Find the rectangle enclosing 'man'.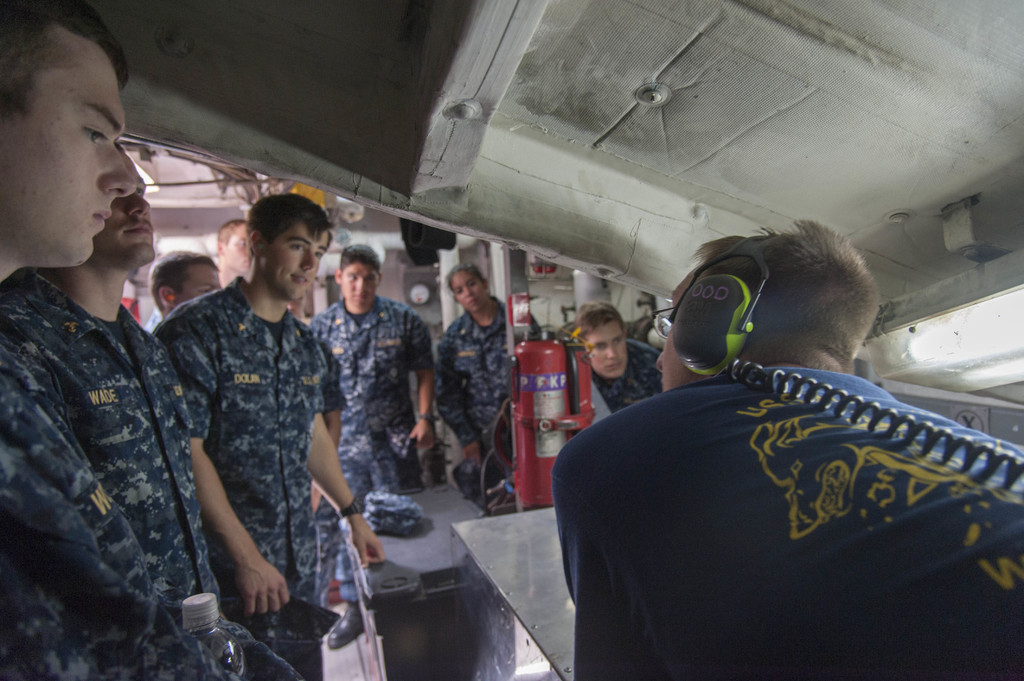
bbox=(0, 136, 304, 680).
